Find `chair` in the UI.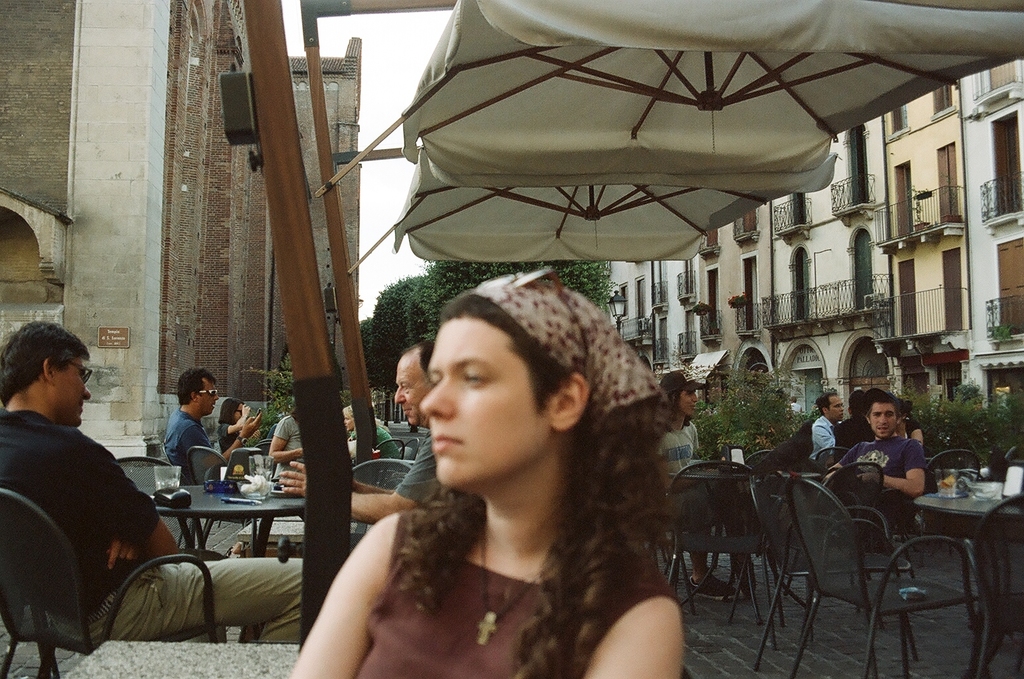
UI element at x1=924, y1=448, x2=971, y2=479.
